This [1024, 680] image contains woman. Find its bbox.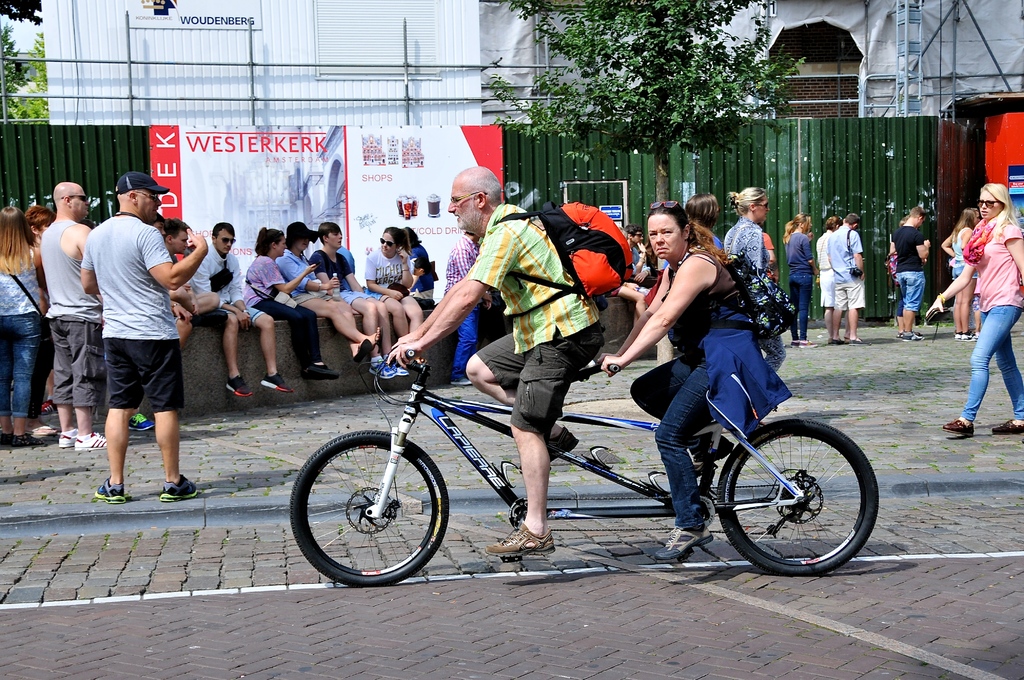
region(921, 185, 1023, 438).
